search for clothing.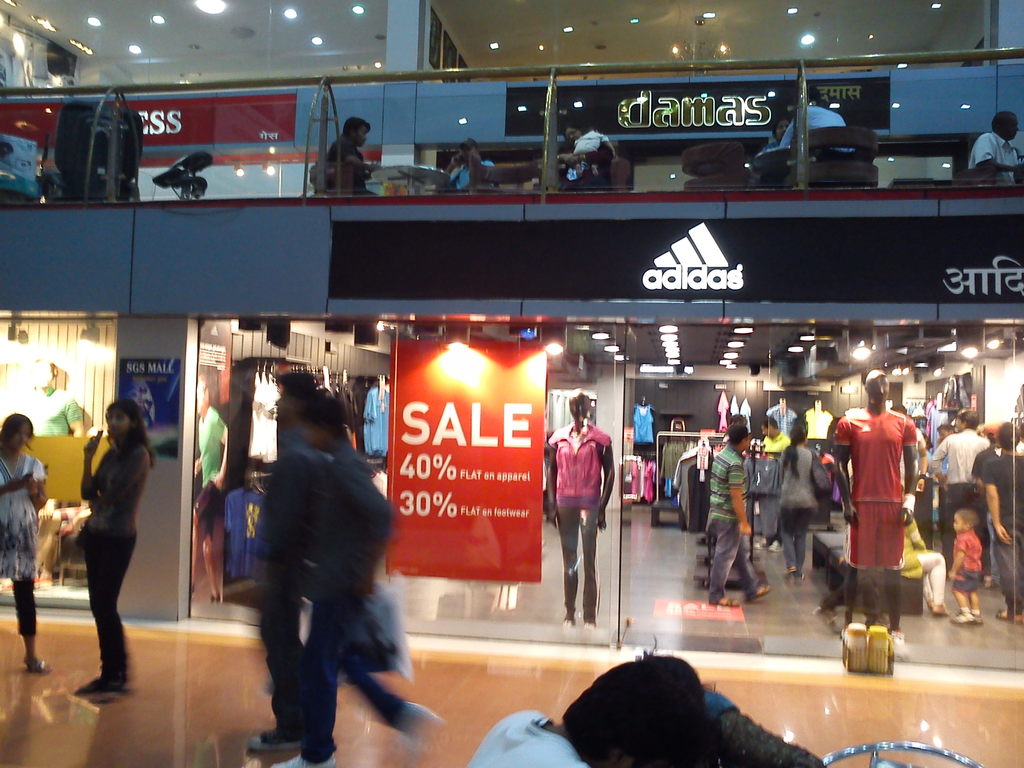
Found at <bbox>446, 156, 490, 196</bbox>.
